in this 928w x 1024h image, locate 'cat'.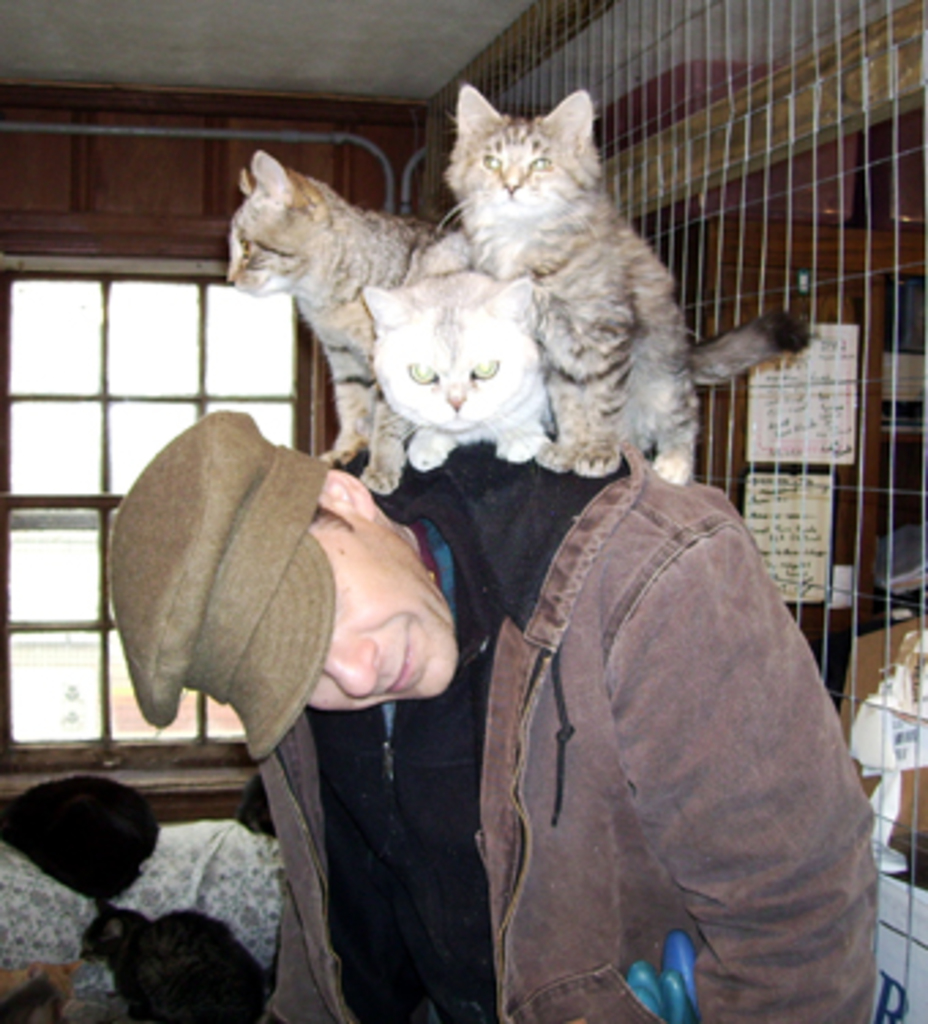
Bounding box: 74/890/276/1021.
